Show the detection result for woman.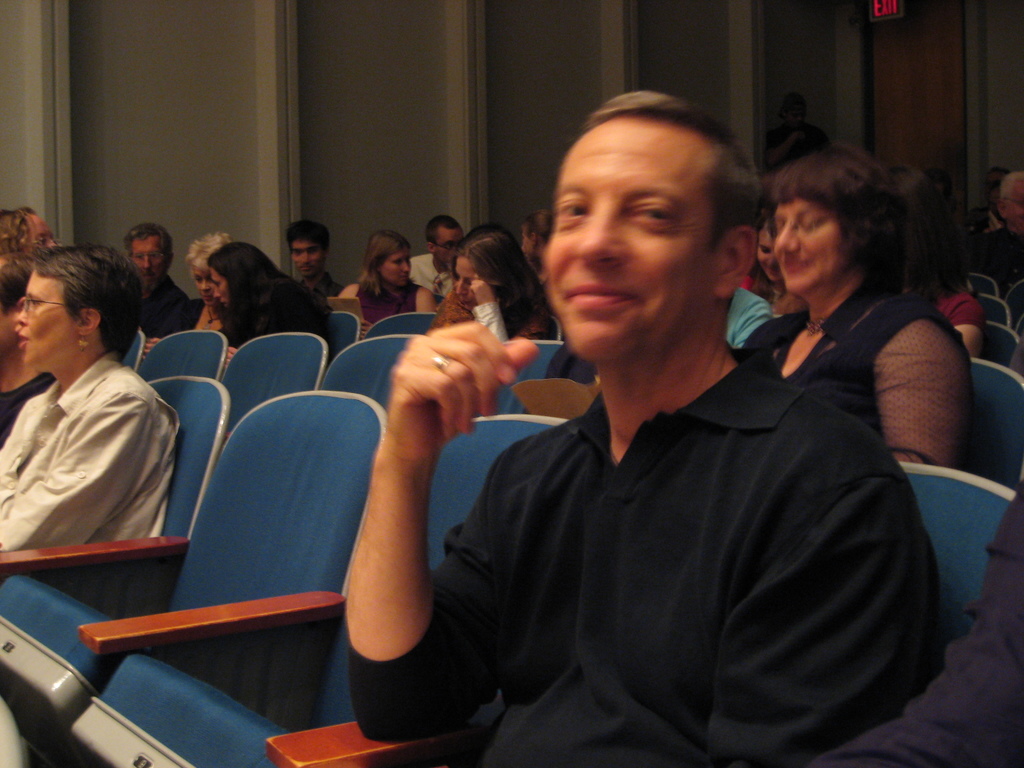
<region>324, 228, 456, 353</region>.
